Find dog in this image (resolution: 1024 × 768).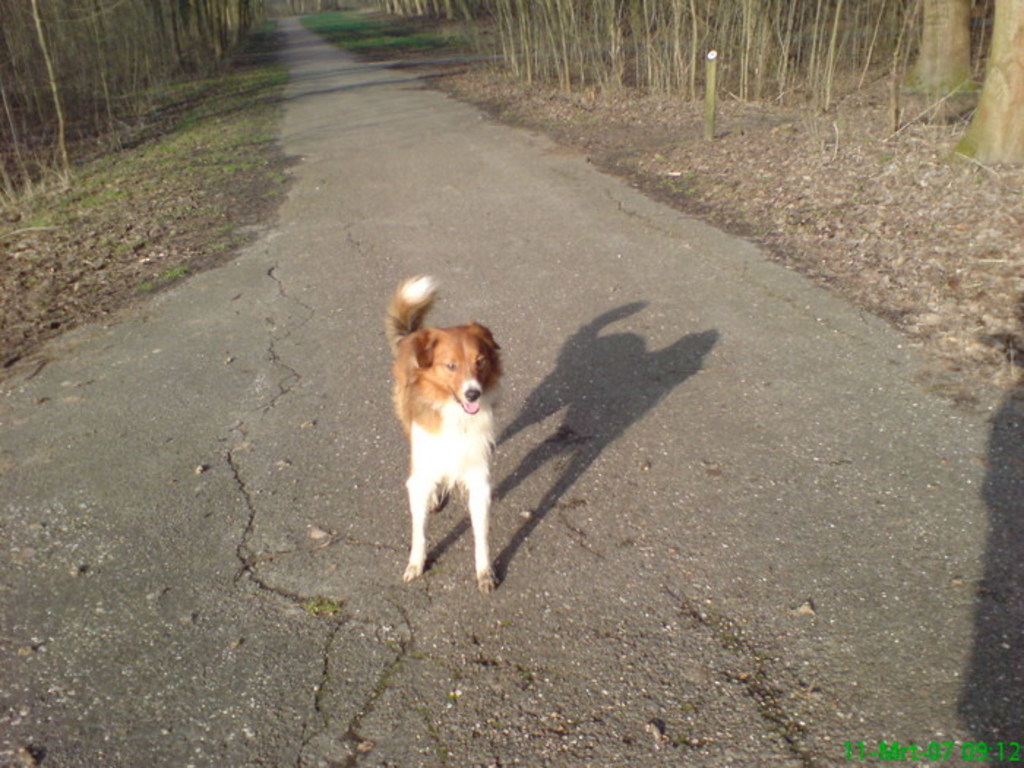
bbox=(376, 271, 511, 594).
